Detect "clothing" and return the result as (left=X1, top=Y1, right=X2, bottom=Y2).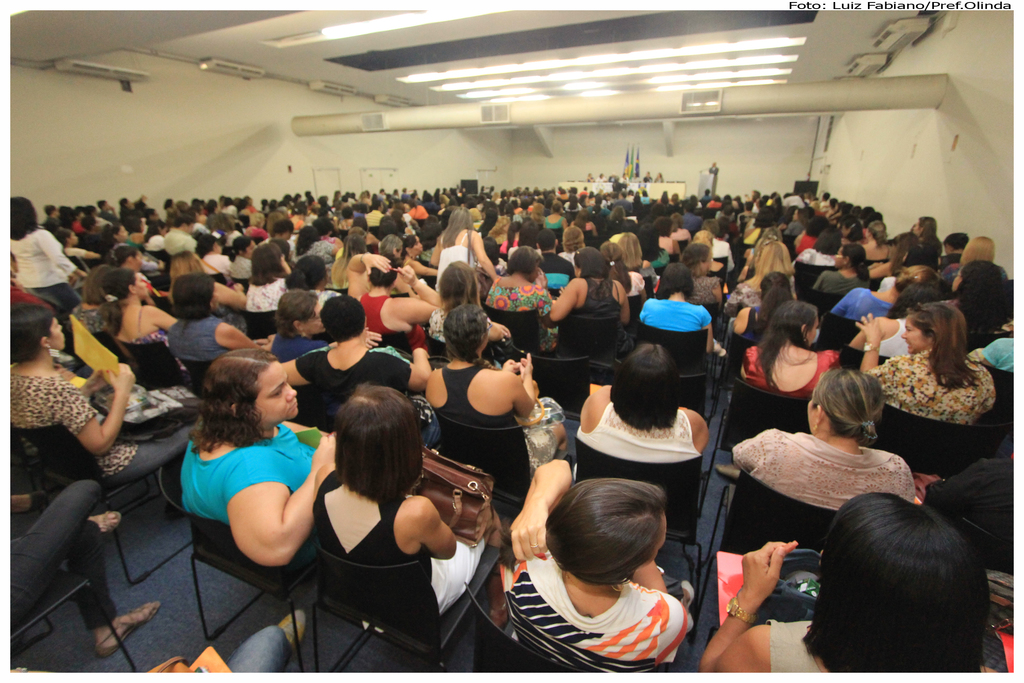
(left=429, top=356, right=522, bottom=444).
